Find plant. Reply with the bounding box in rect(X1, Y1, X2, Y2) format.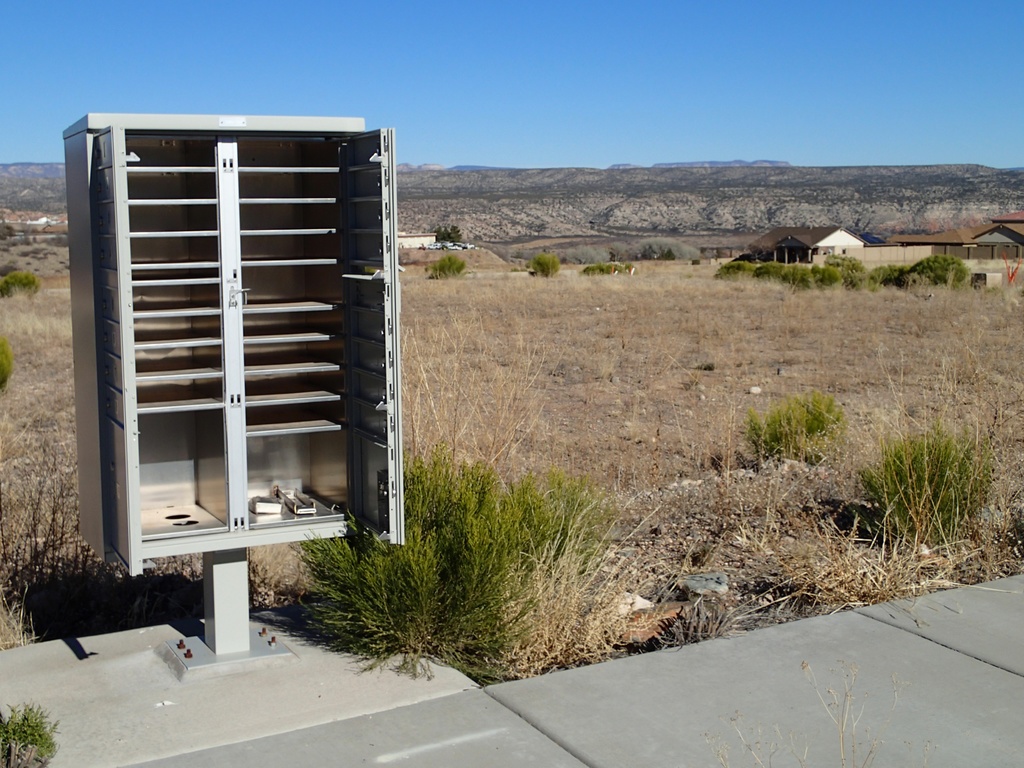
rect(847, 422, 1006, 569).
